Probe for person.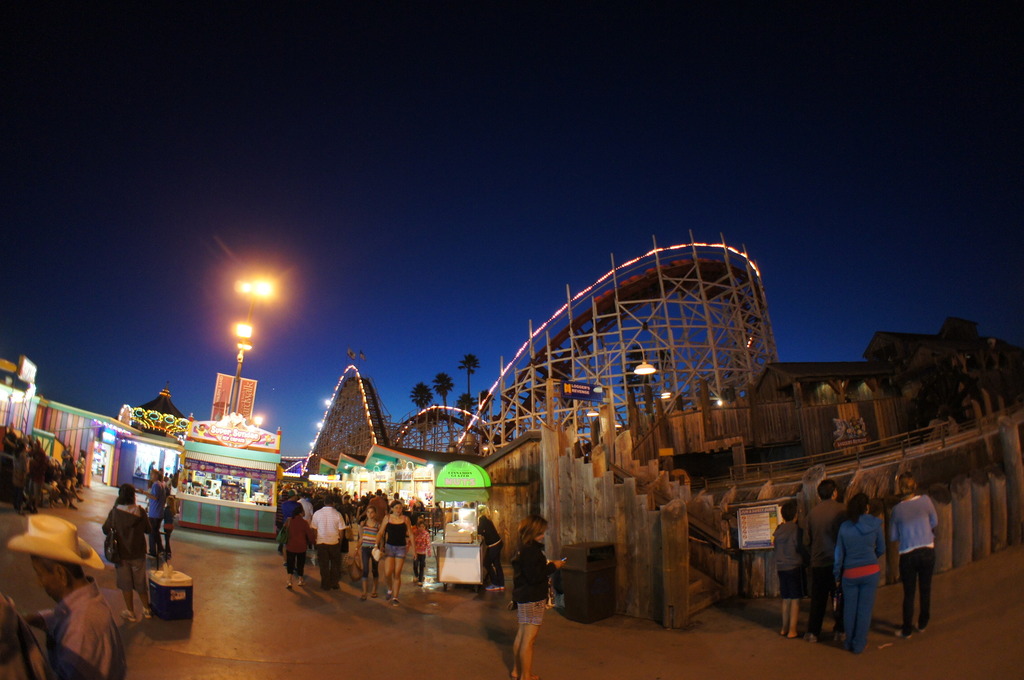
Probe result: 145,469,161,560.
